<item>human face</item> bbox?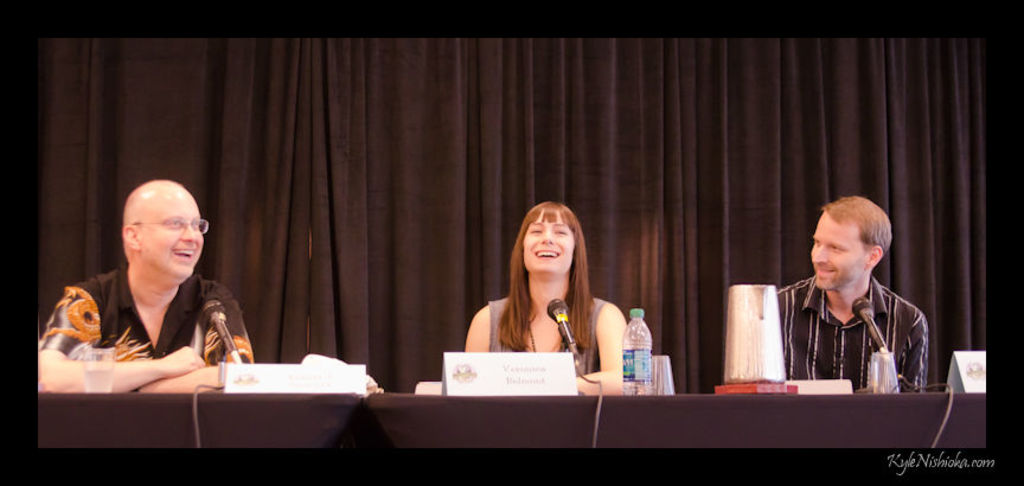
(x1=519, y1=211, x2=576, y2=277)
